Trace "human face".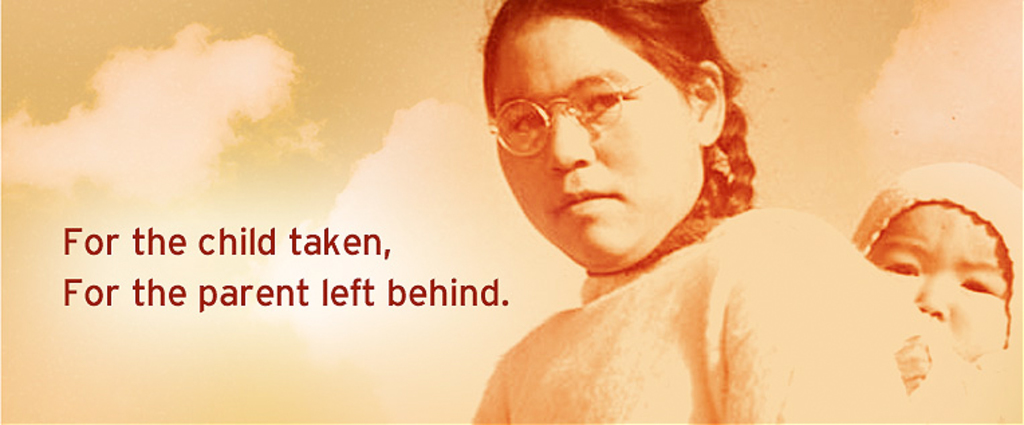
Traced to (496, 16, 693, 255).
